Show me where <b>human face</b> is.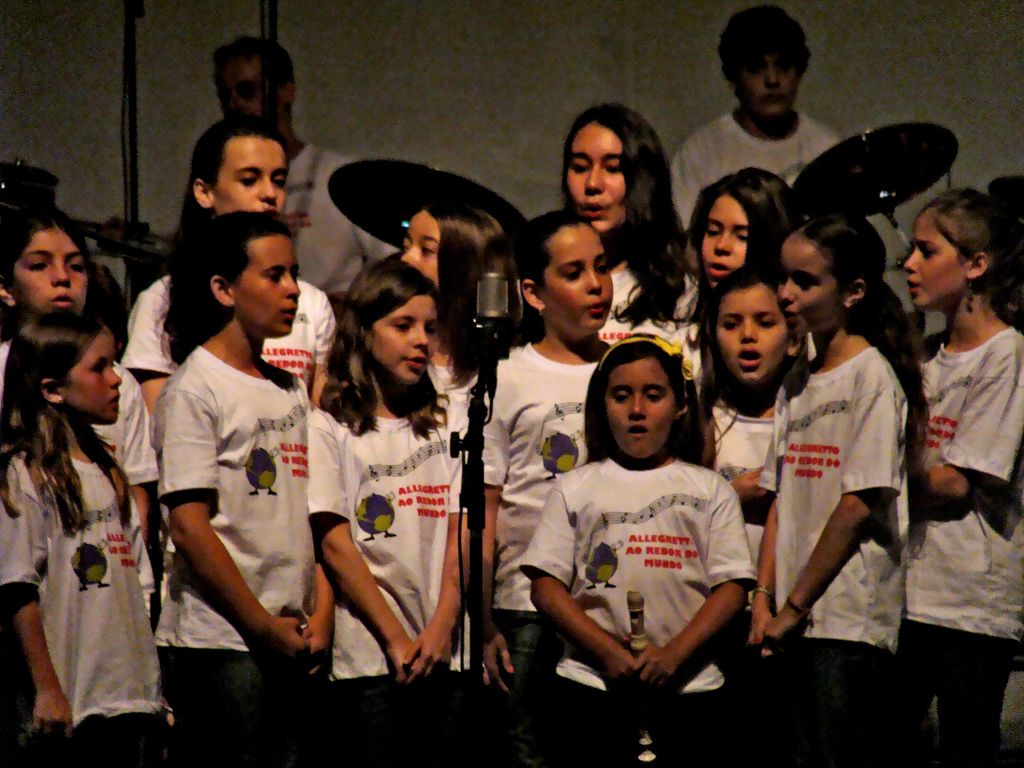
<b>human face</b> is at [x1=401, y1=206, x2=440, y2=291].
